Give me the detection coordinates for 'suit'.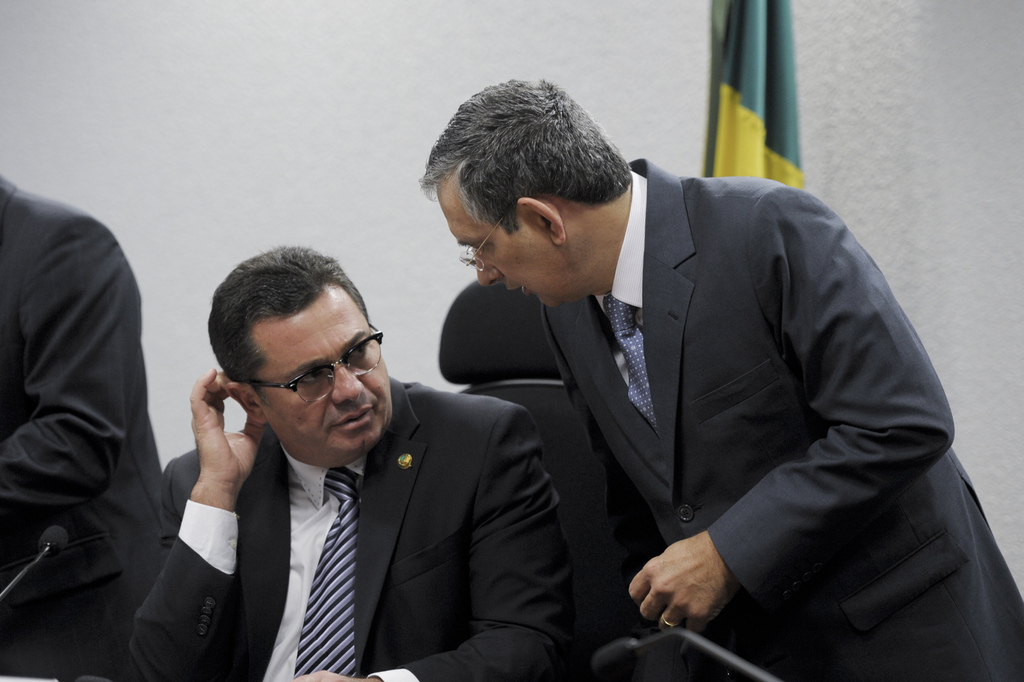
Rect(0, 172, 163, 679).
